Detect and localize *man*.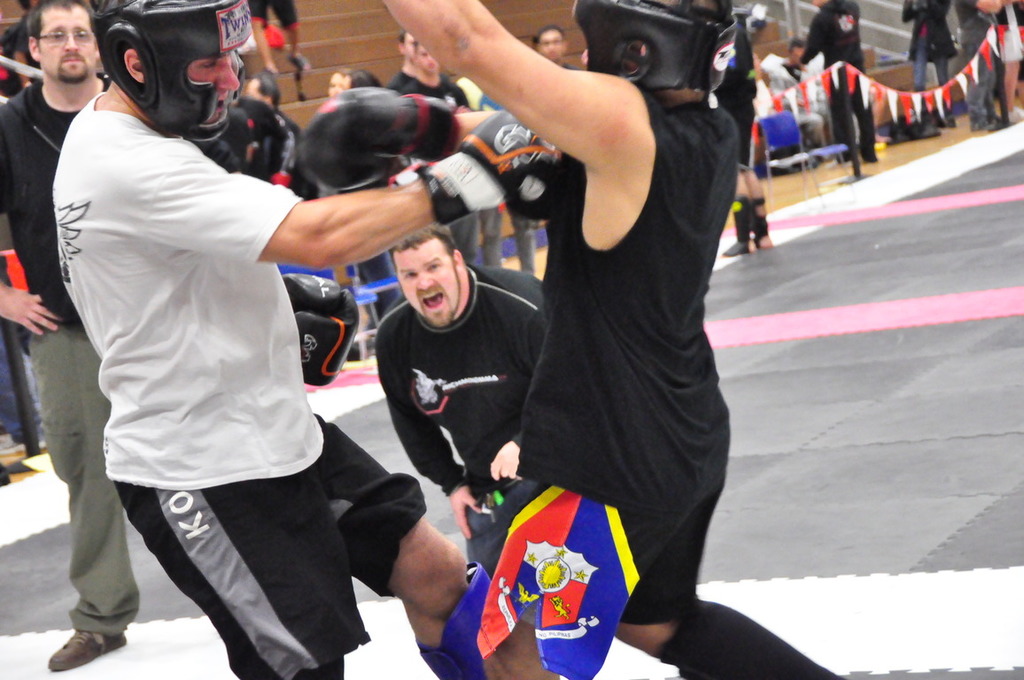
Localized at select_region(375, 228, 549, 578).
